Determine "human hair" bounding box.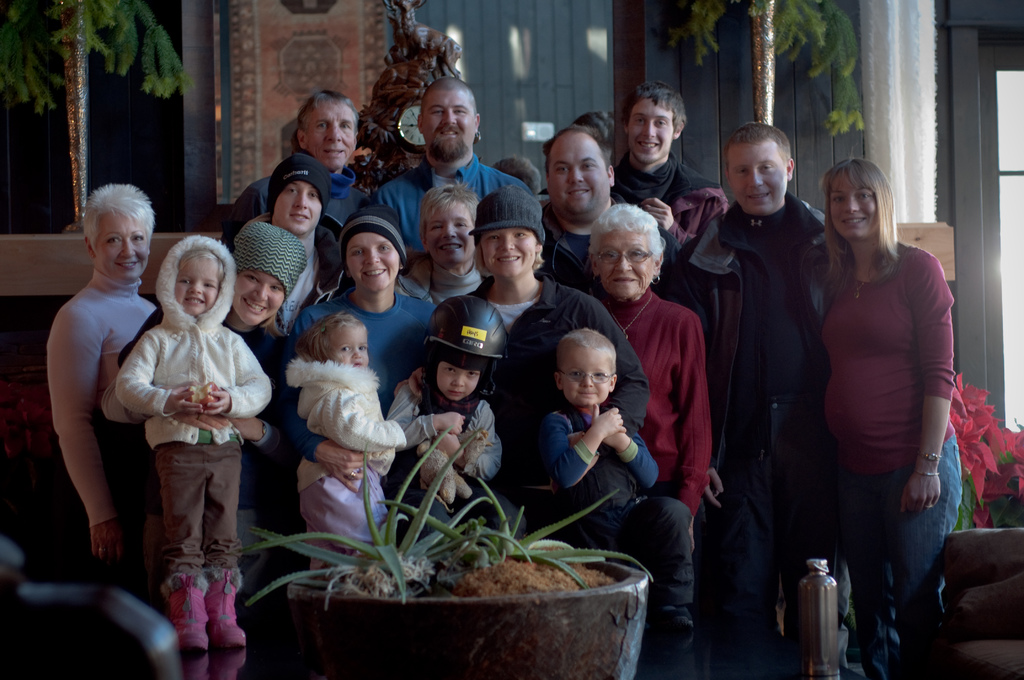
Determined: select_region(491, 153, 545, 200).
